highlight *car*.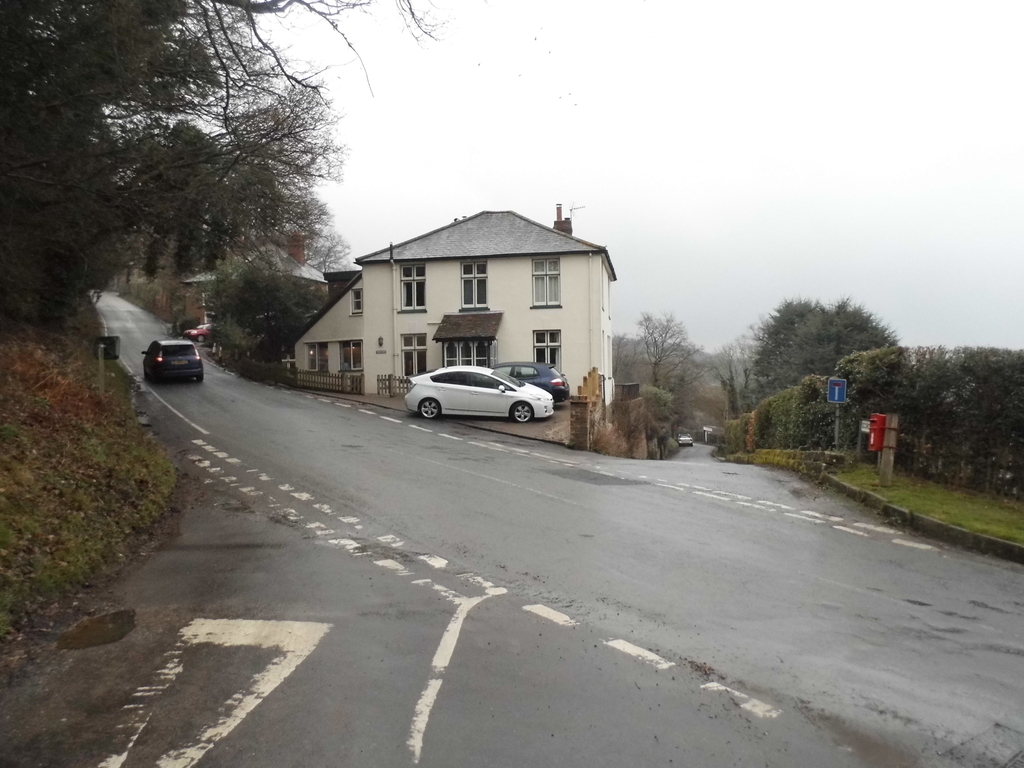
Highlighted region: 140:340:204:385.
